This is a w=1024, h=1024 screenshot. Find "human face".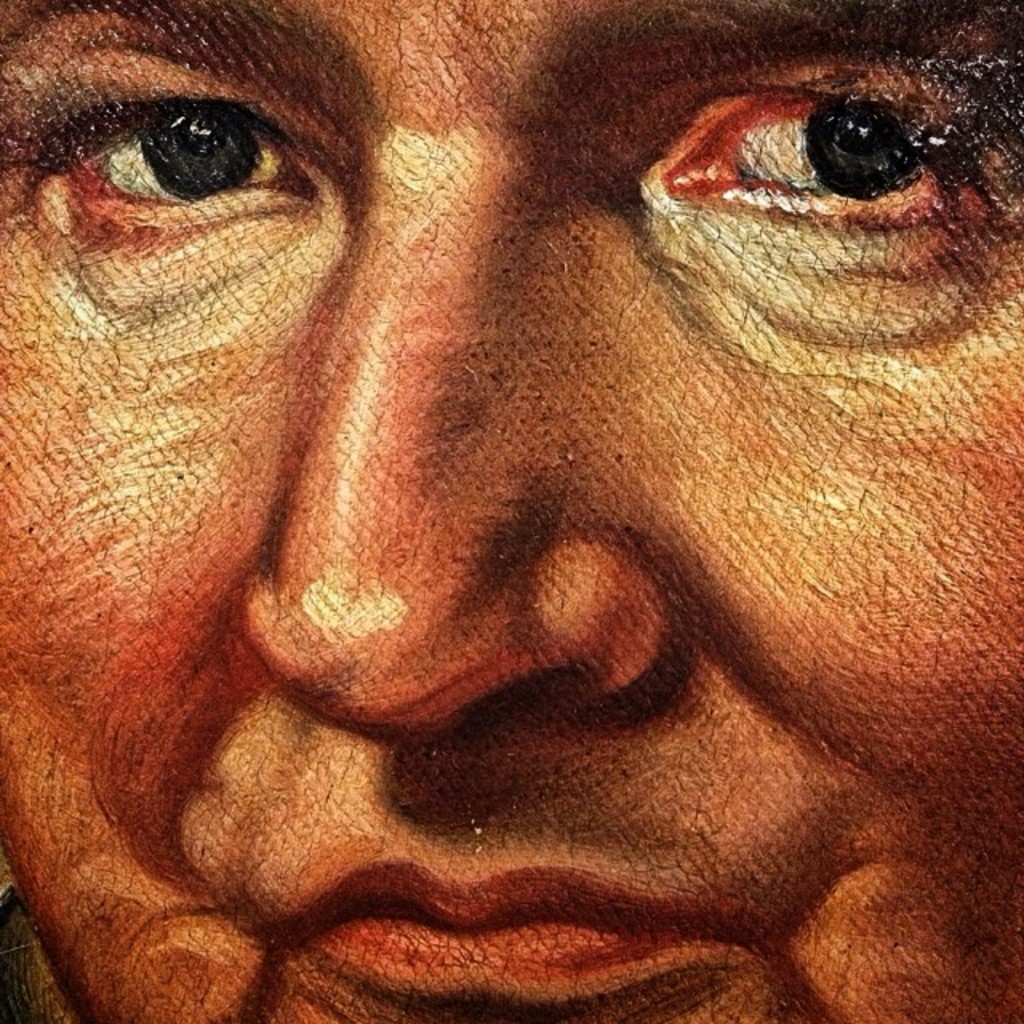
Bounding box: locate(0, 0, 1022, 1022).
